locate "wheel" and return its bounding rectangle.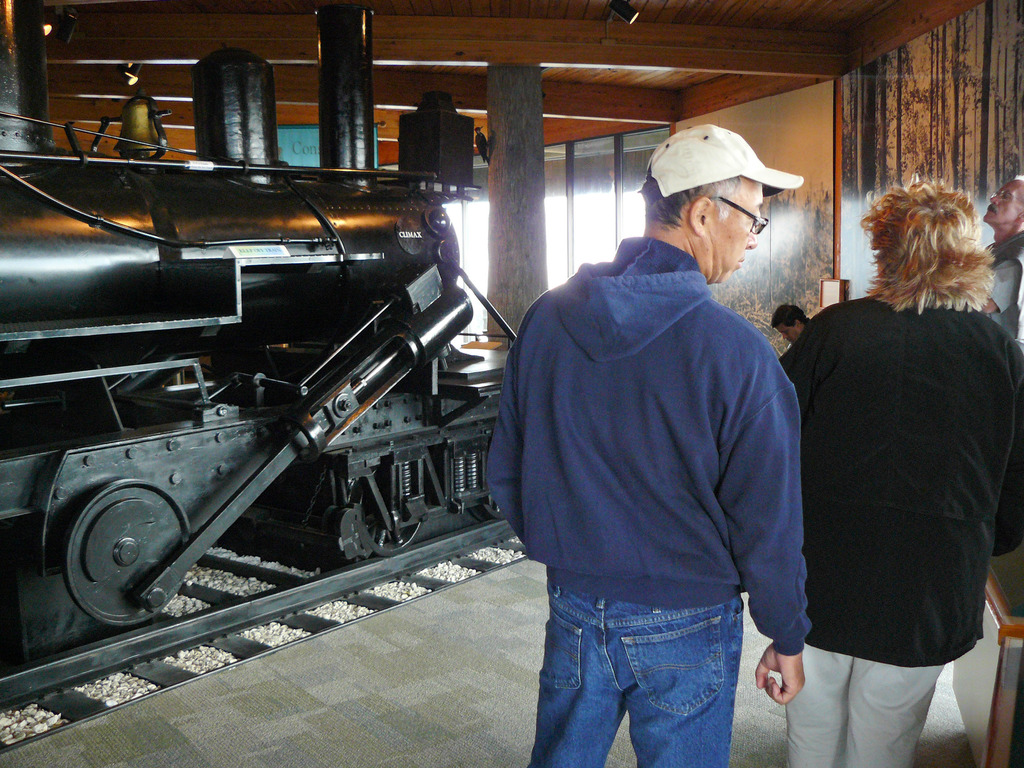
[355, 456, 422, 556].
